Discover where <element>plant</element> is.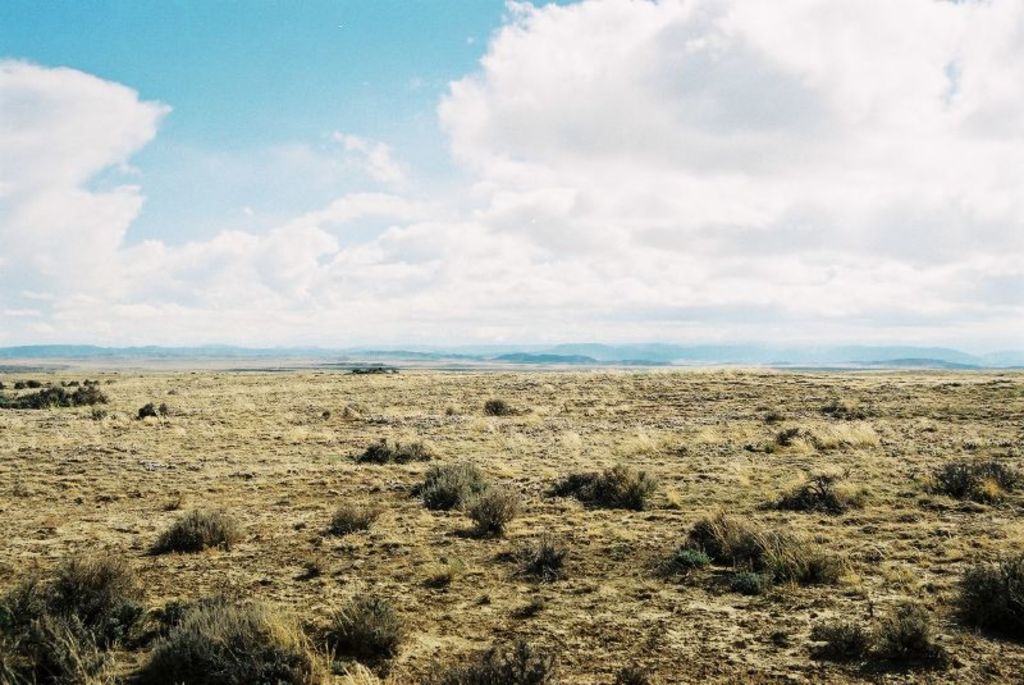
Discovered at rect(609, 661, 648, 684).
